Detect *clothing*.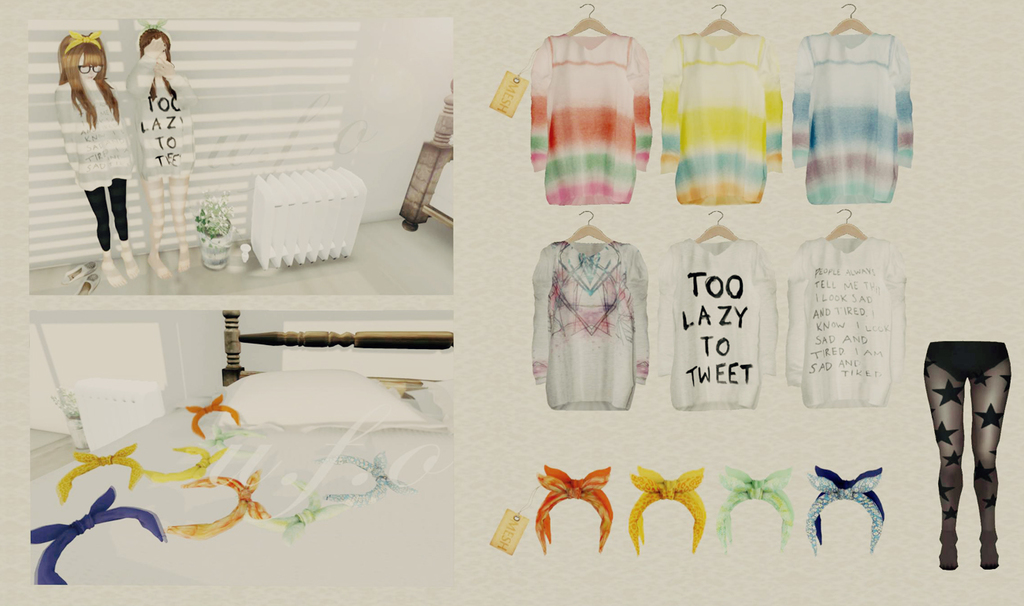
Detected at bbox=[660, 31, 779, 200].
